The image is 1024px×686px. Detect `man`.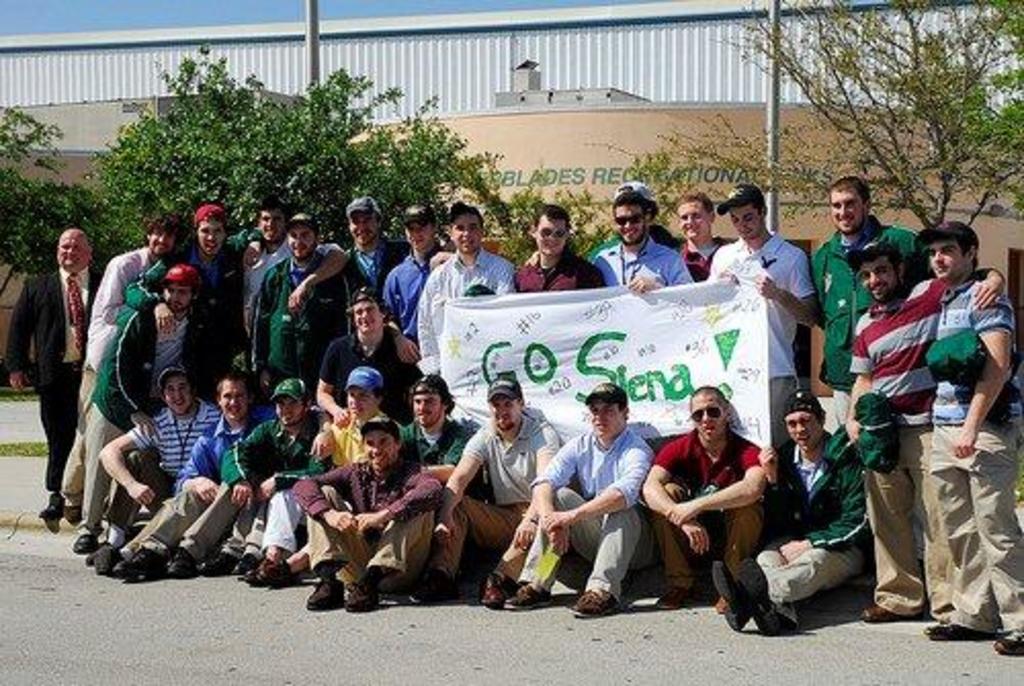
Detection: x1=414 y1=199 x2=512 y2=373.
